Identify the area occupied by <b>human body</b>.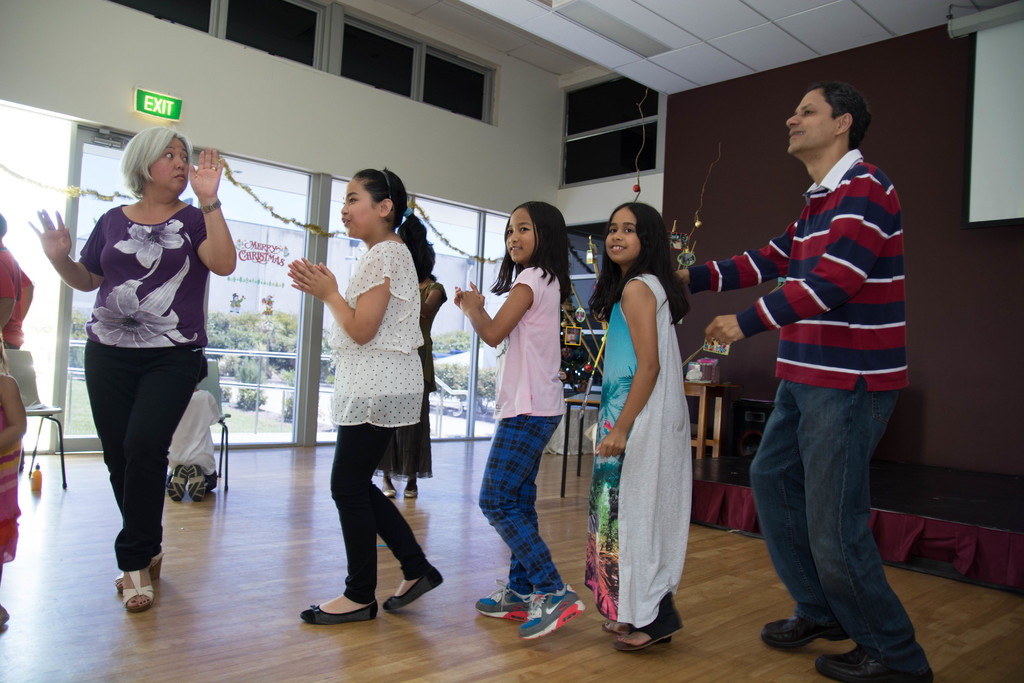
Area: region(676, 74, 939, 682).
